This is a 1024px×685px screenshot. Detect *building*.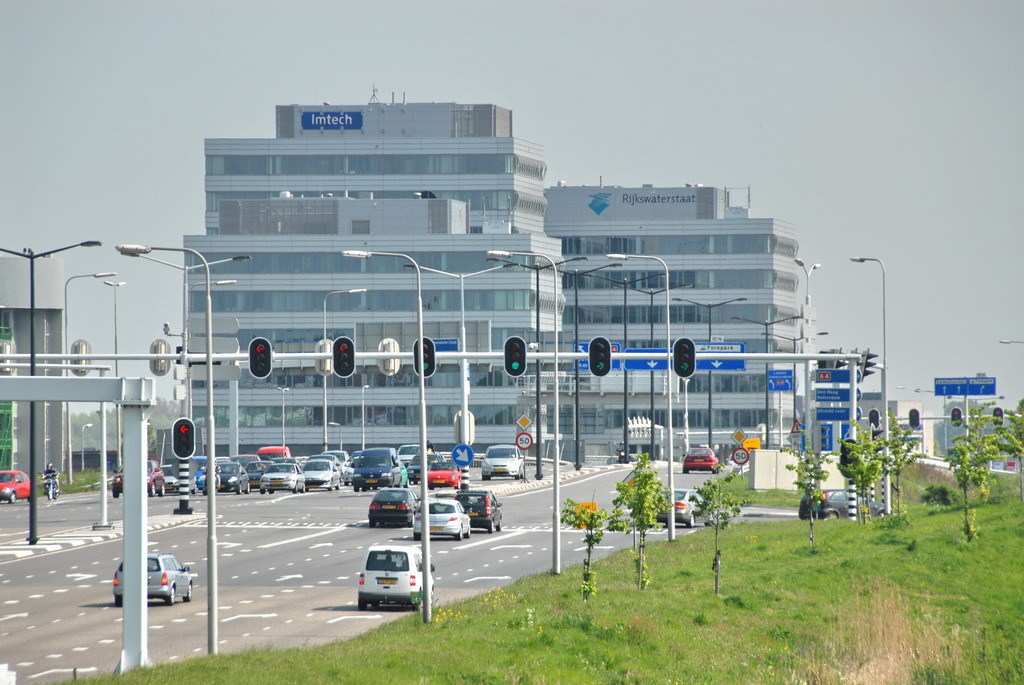
bbox=(184, 85, 570, 464).
